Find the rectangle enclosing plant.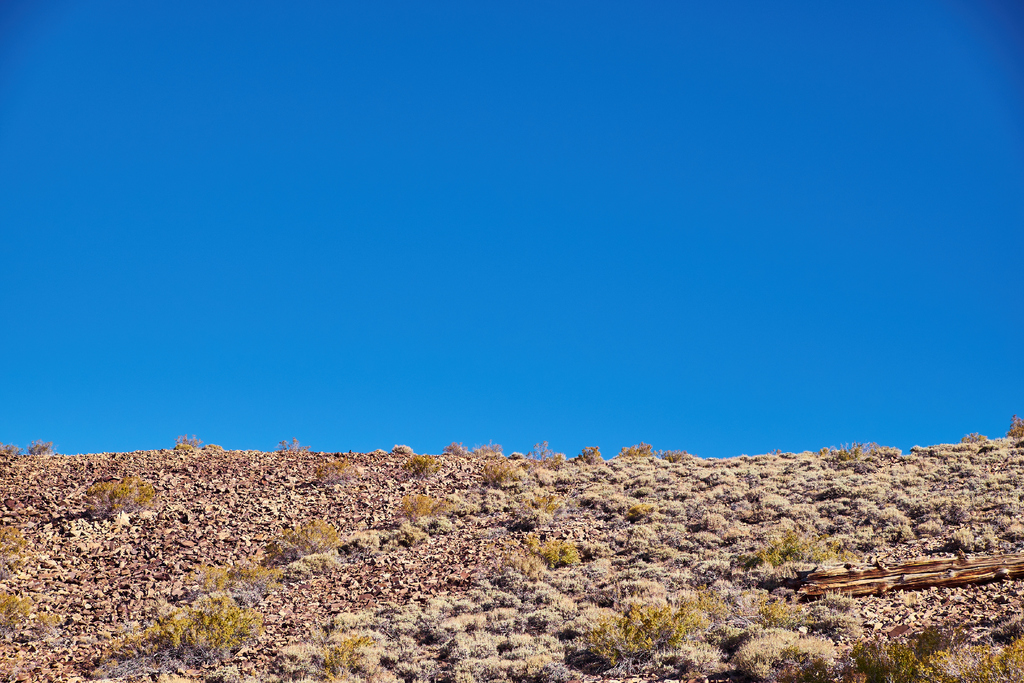
0/592/40/633.
